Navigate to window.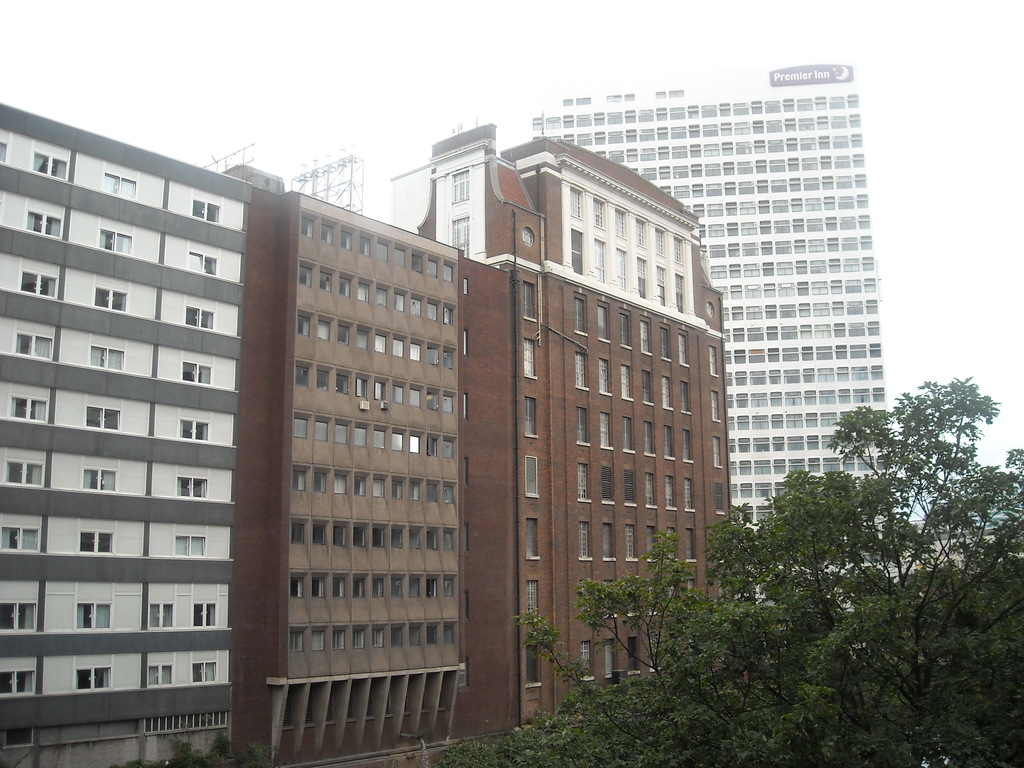
Navigation target: 576,406,587,448.
